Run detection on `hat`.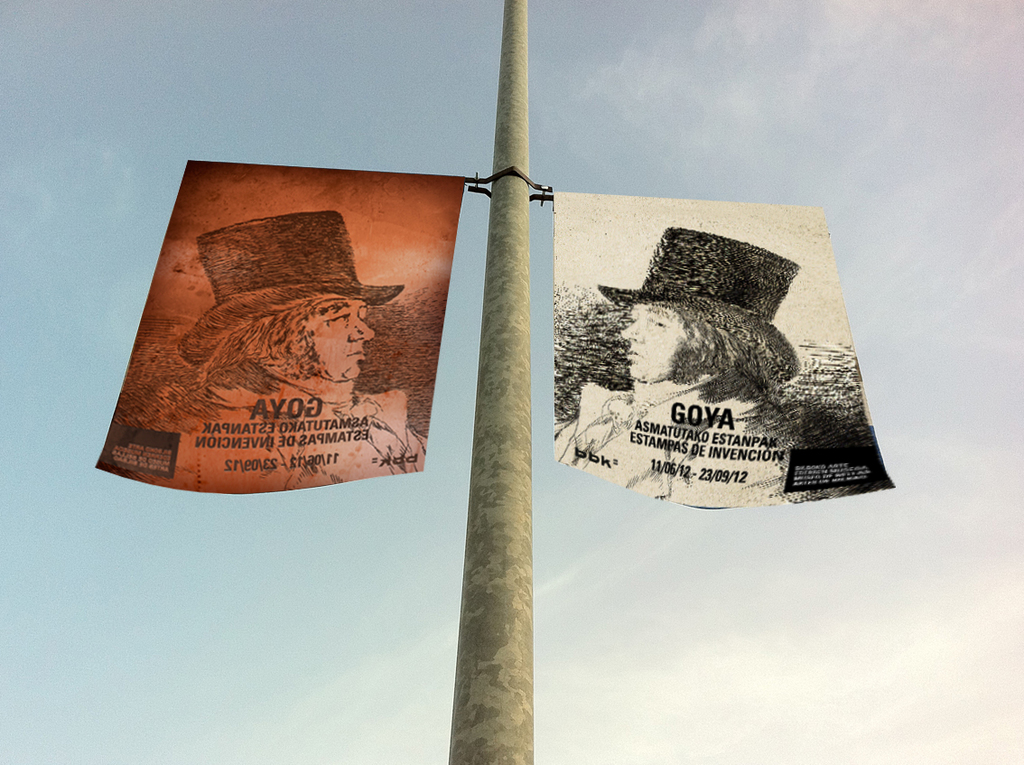
Result: left=600, top=224, right=800, bottom=387.
